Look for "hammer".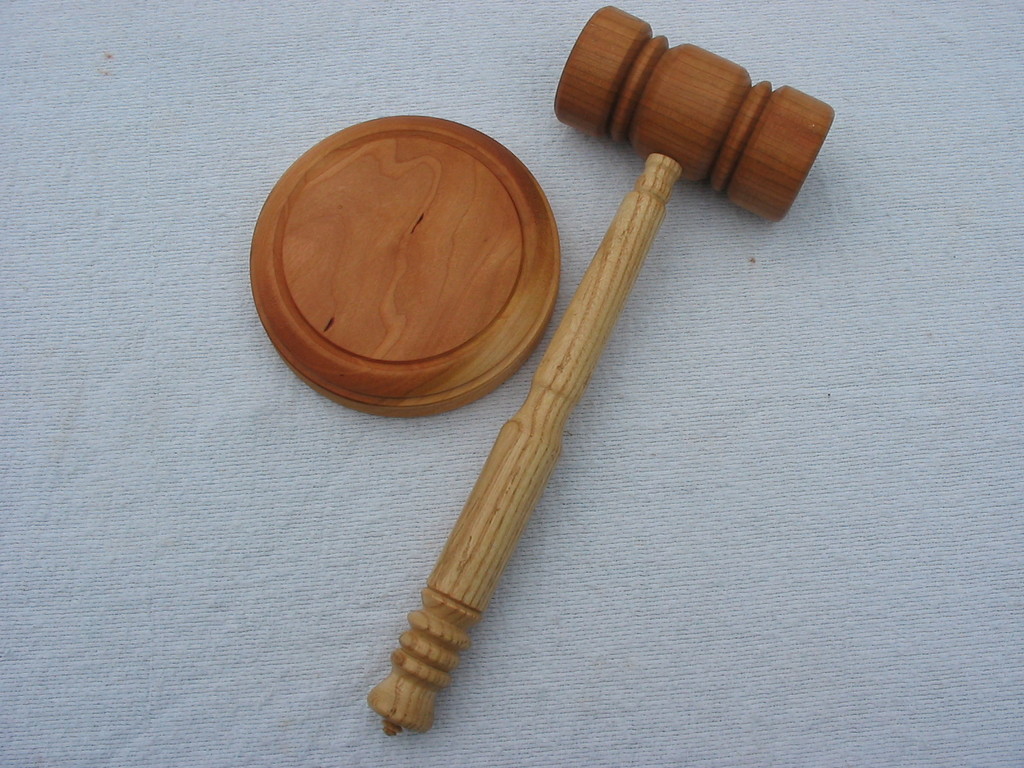
Found: x1=371, y1=0, x2=833, y2=736.
